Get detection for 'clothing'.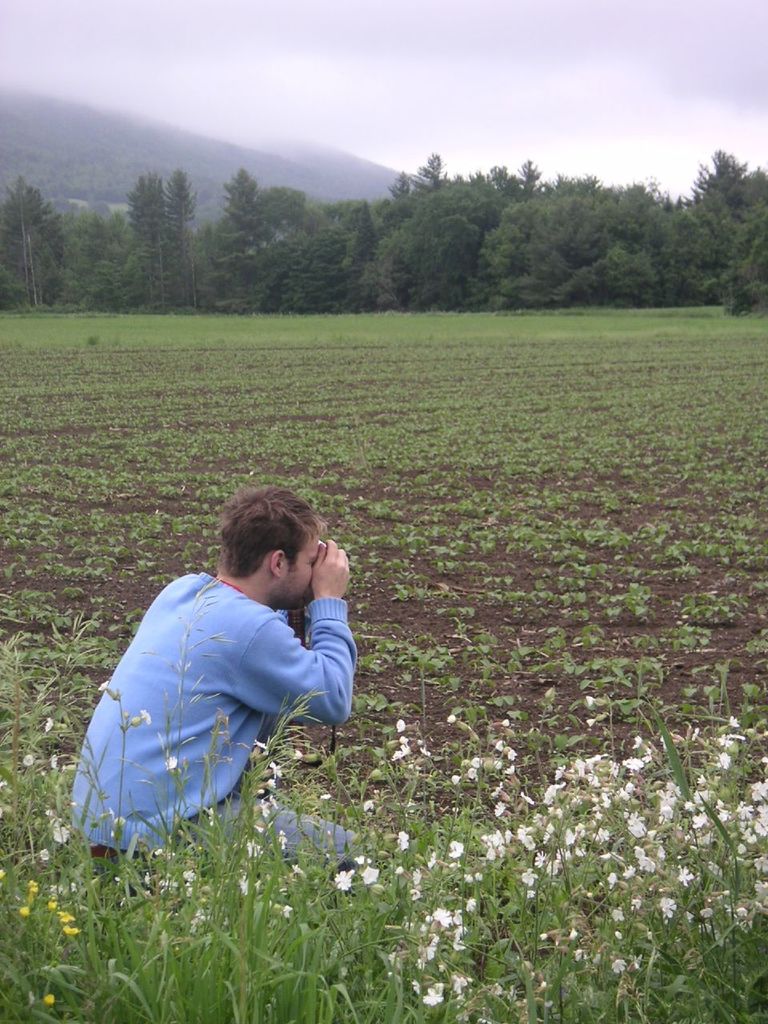
Detection: Rect(73, 562, 359, 878).
